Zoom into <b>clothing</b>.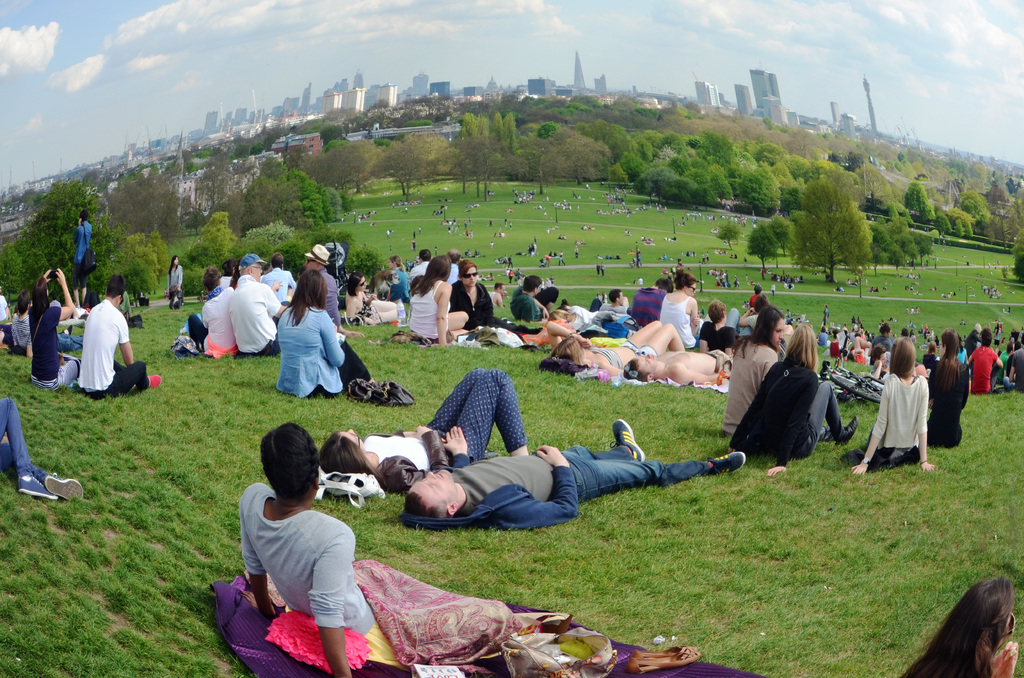
Zoom target: box(397, 442, 714, 531).
